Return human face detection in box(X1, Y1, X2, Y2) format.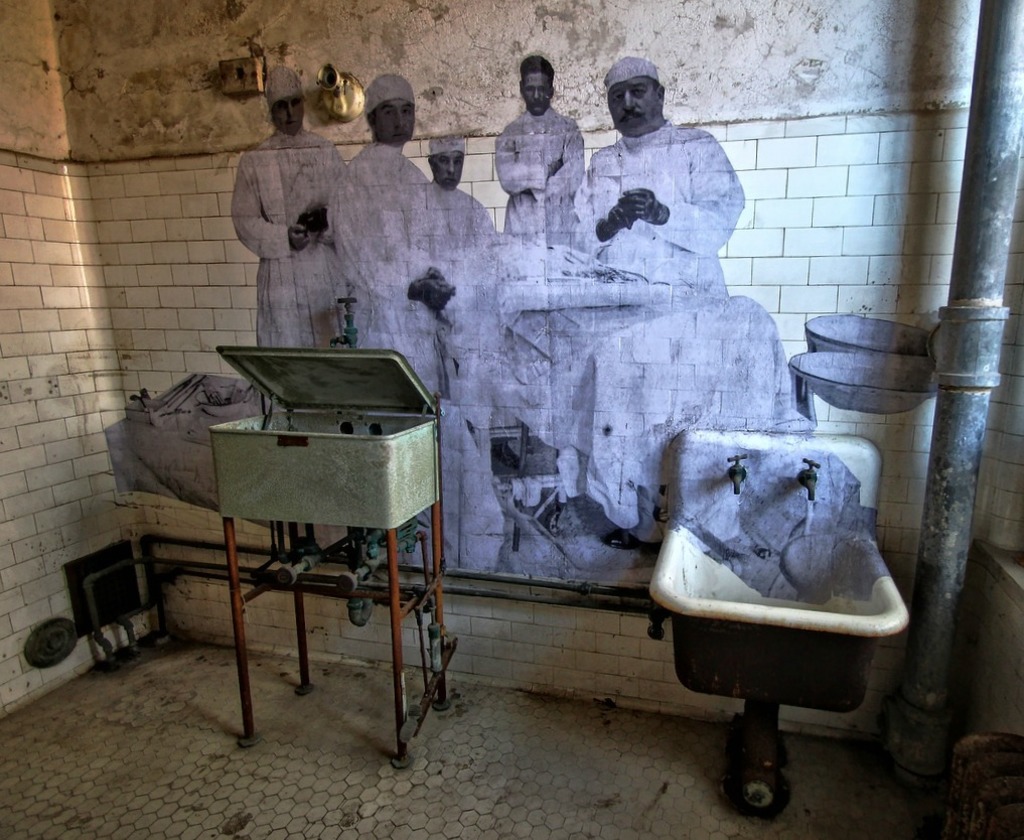
box(374, 98, 413, 144).
